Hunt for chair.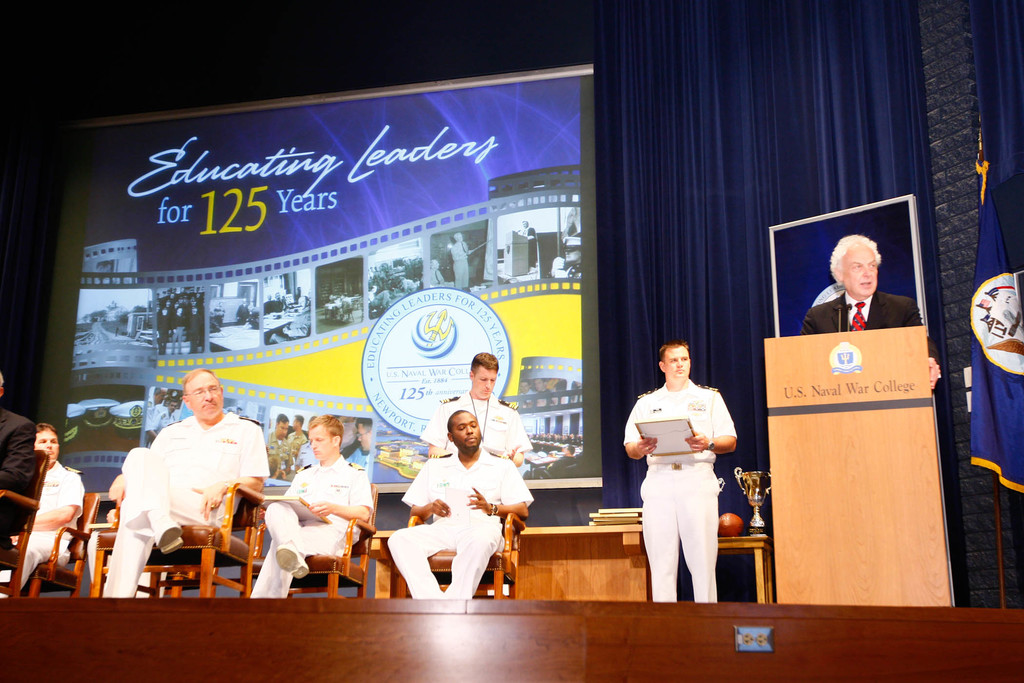
Hunted down at select_region(84, 470, 271, 601).
